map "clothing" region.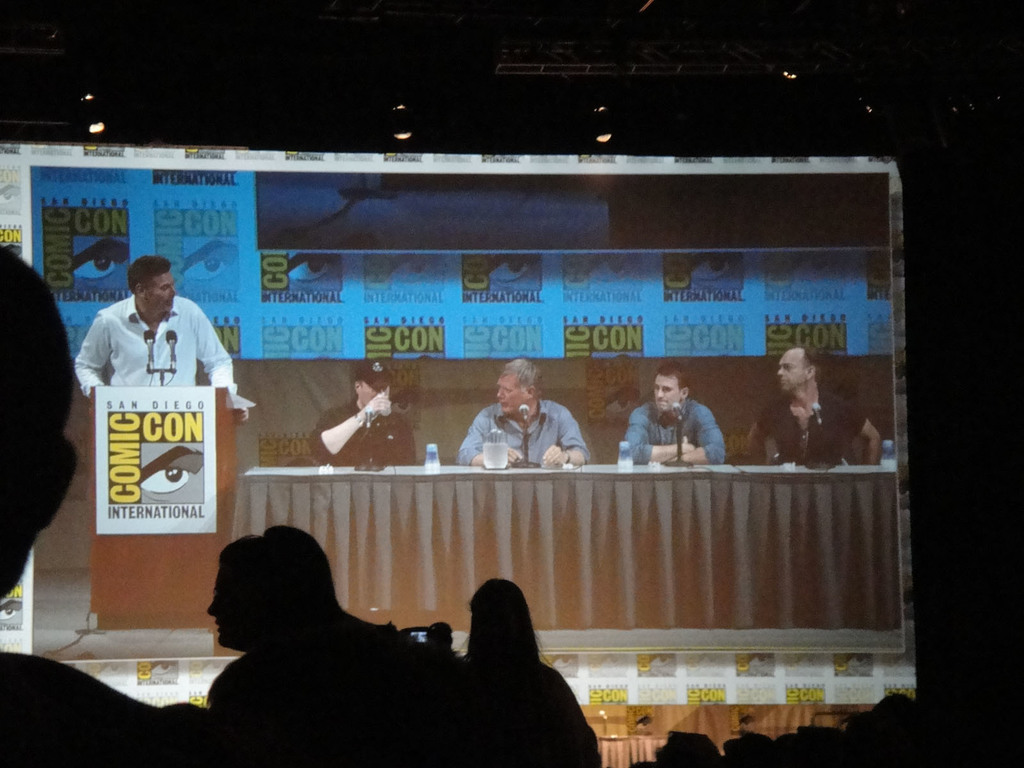
Mapped to select_region(470, 392, 579, 482).
